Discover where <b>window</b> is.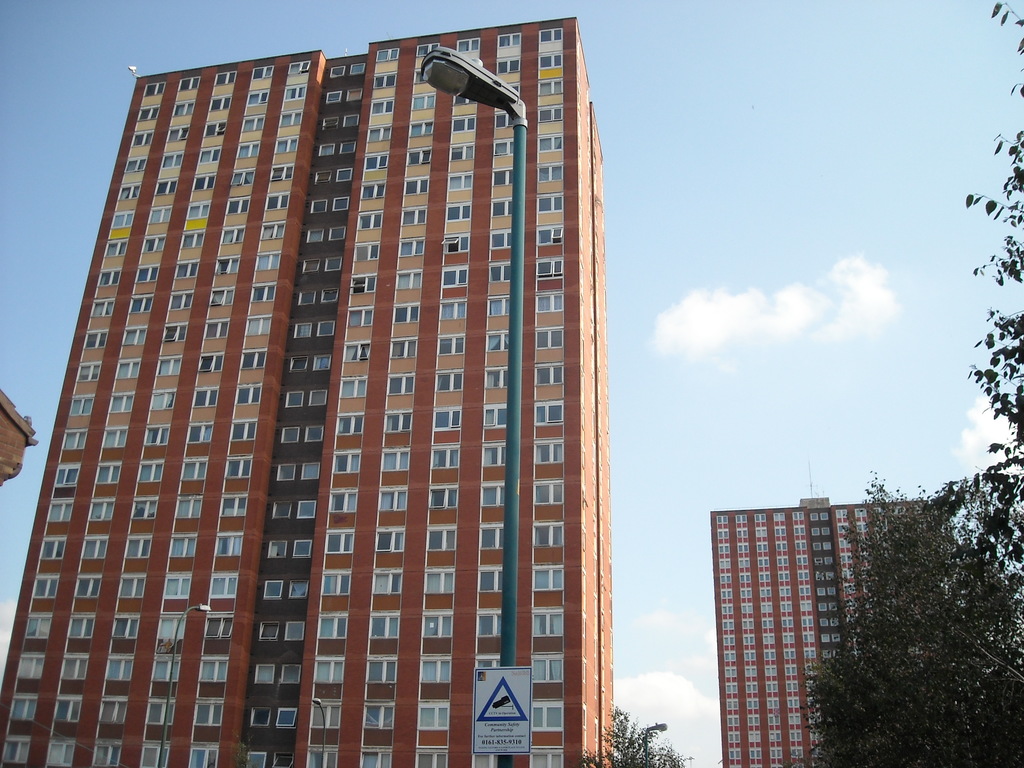
Discovered at <bbox>346, 89, 364, 102</bbox>.
